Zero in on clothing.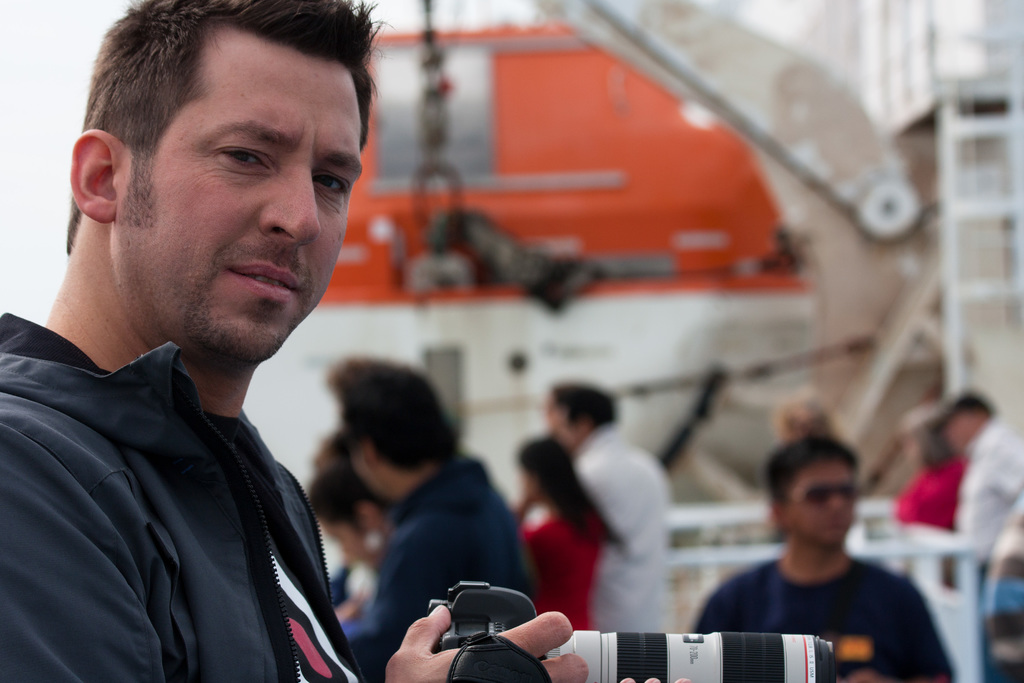
Zeroed in: <box>0,269,370,682</box>.
